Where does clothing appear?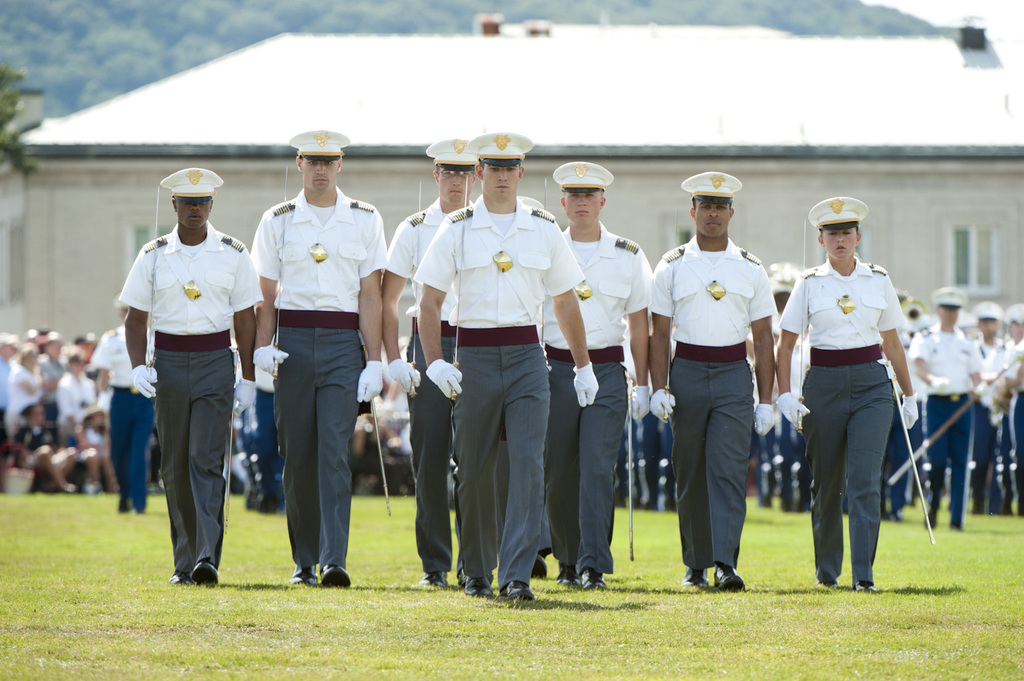
Appears at <bbox>377, 196, 474, 325</bbox>.
